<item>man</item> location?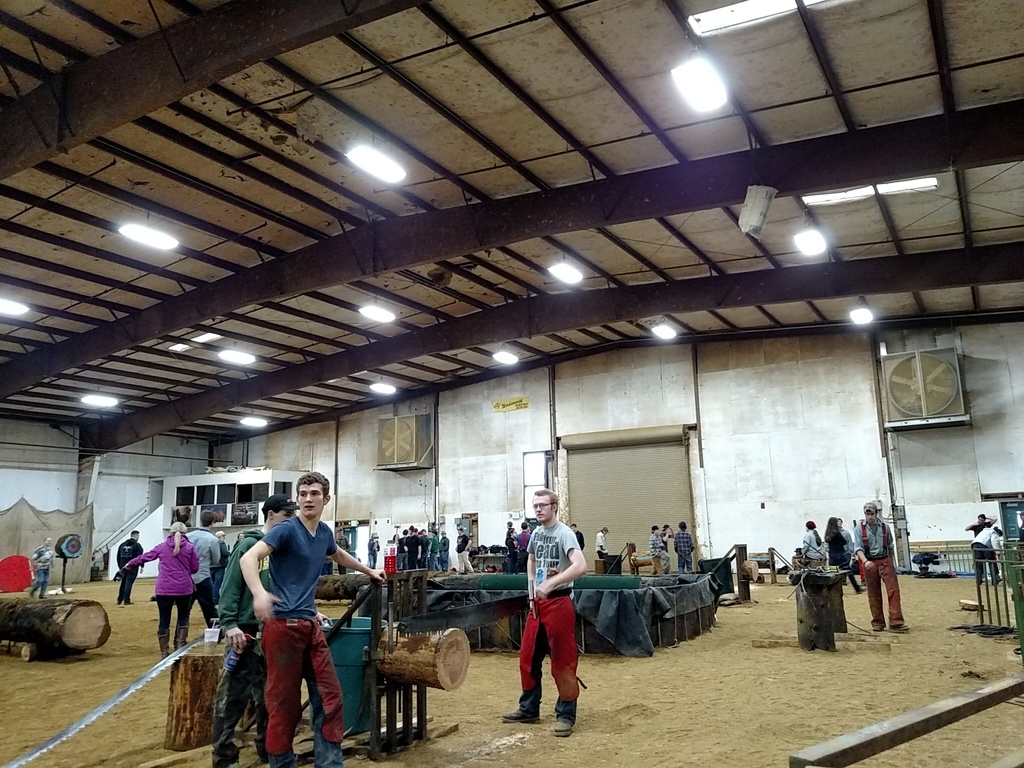
bbox=(208, 529, 228, 604)
